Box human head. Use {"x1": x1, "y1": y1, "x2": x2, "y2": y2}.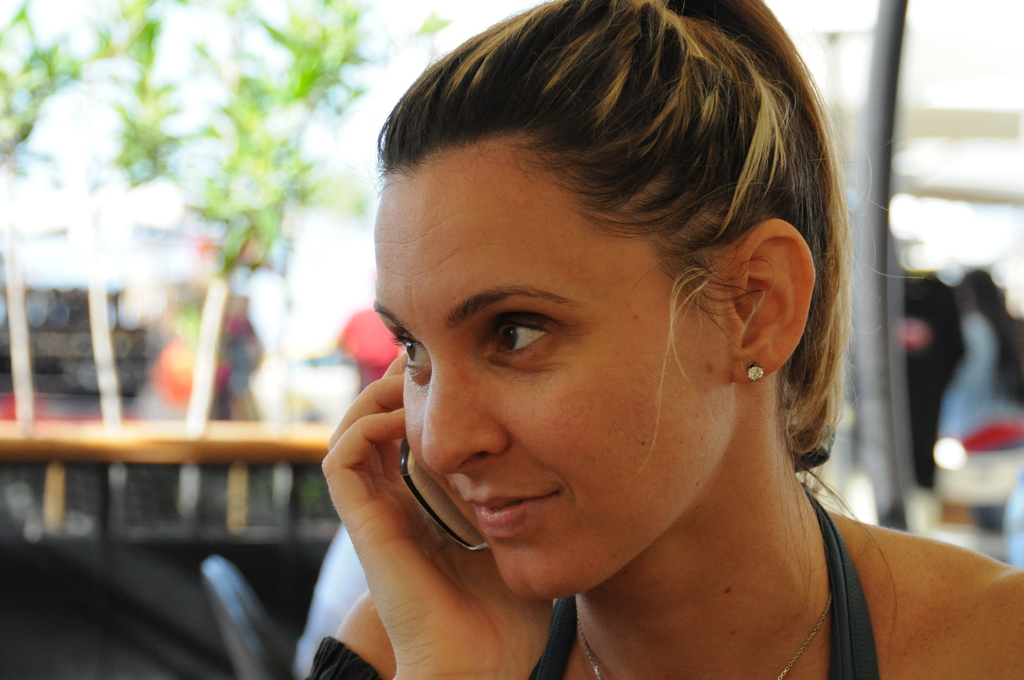
{"x1": 377, "y1": 9, "x2": 840, "y2": 552}.
